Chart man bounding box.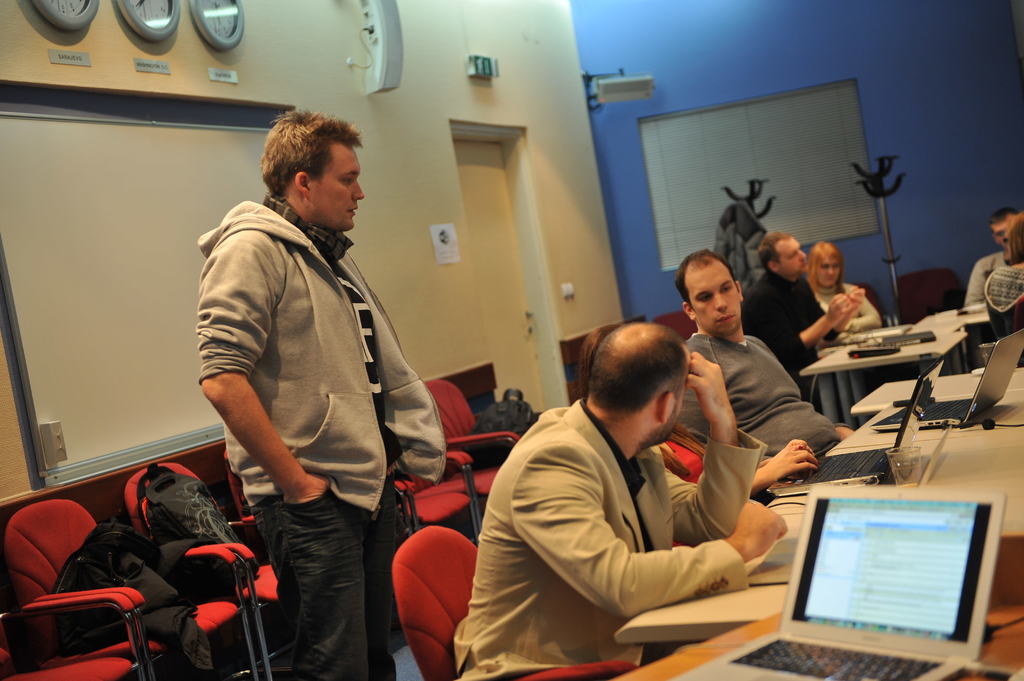
Charted: (179, 113, 447, 668).
